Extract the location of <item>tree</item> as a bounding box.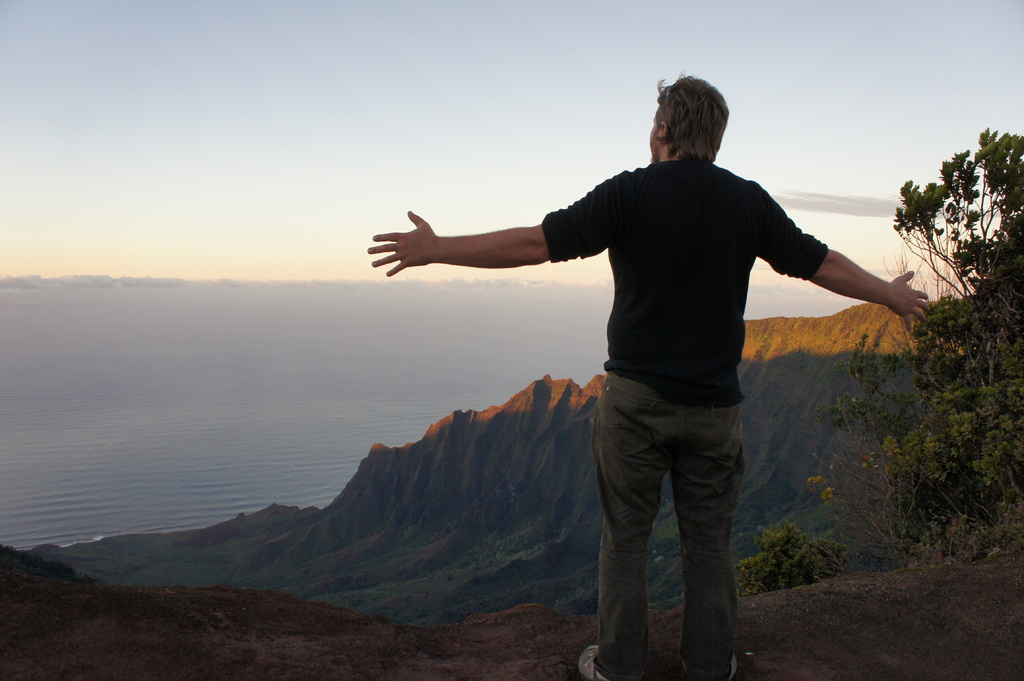
detection(893, 125, 1023, 292).
